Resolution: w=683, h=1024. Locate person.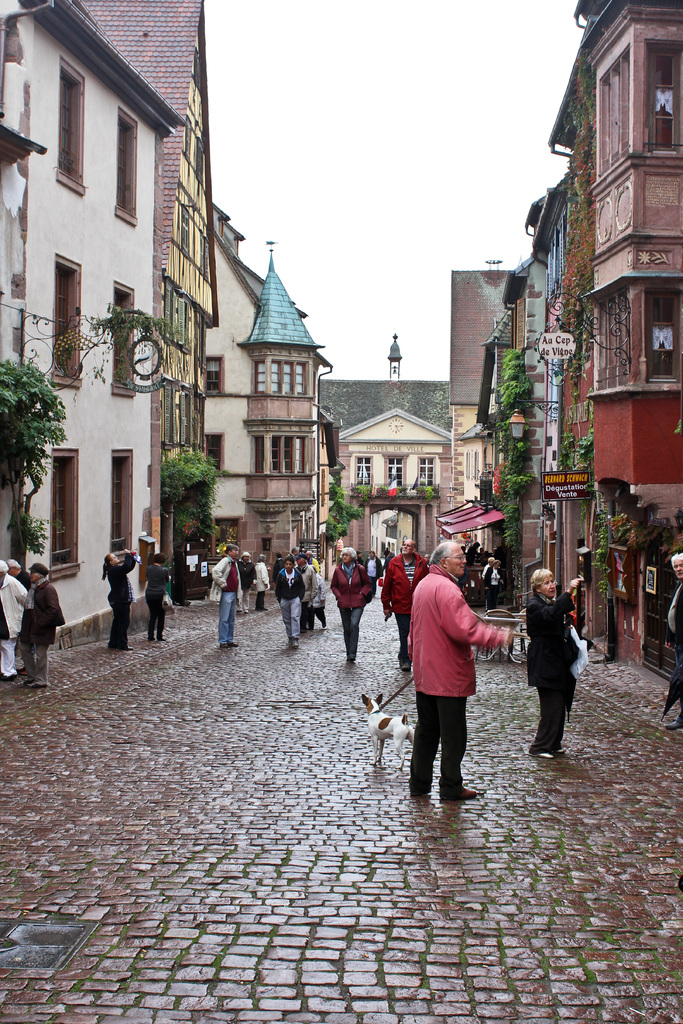
{"x1": 311, "y1": 563, "x2": 324, "y2": 632}.
